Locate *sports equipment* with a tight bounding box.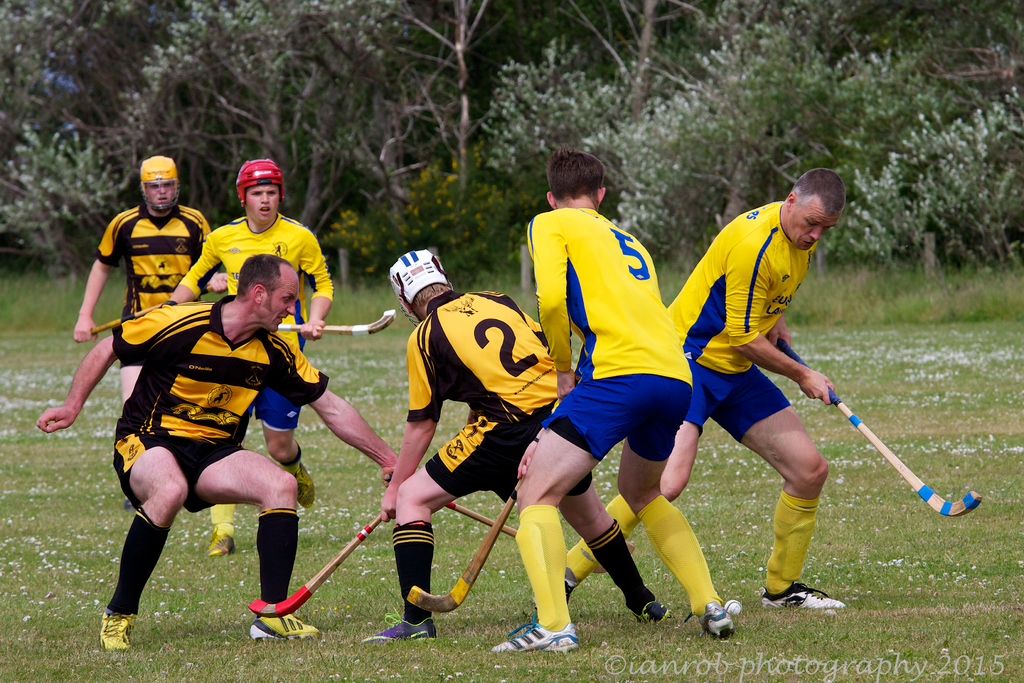
pyautogui.locateOnScreen(248, 511, 385, 618).
